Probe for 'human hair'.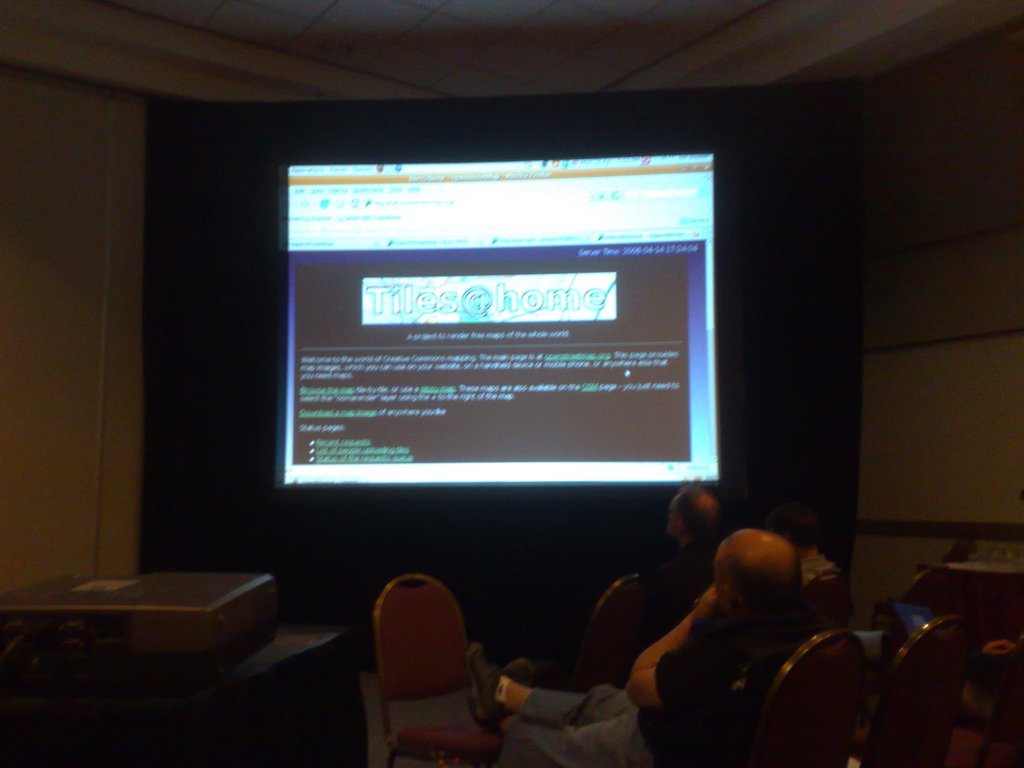
Probe result: crop(673, 479, 724, 536).
